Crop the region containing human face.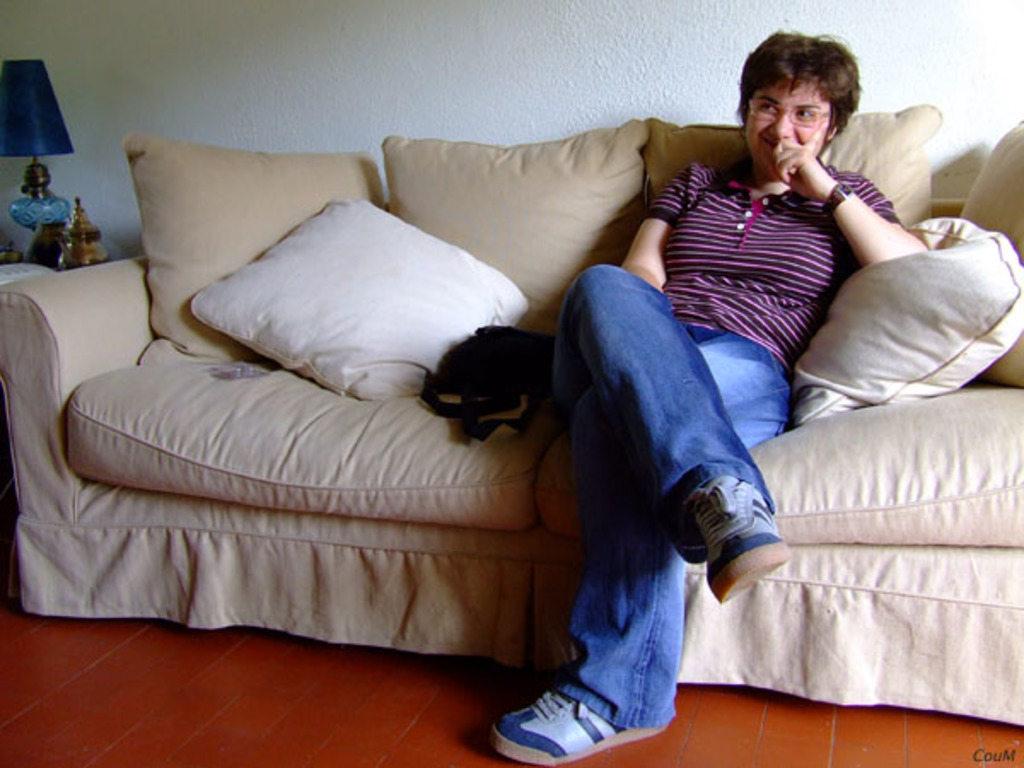
Crop region: left=748, top=80, right=843, bottom=179.
